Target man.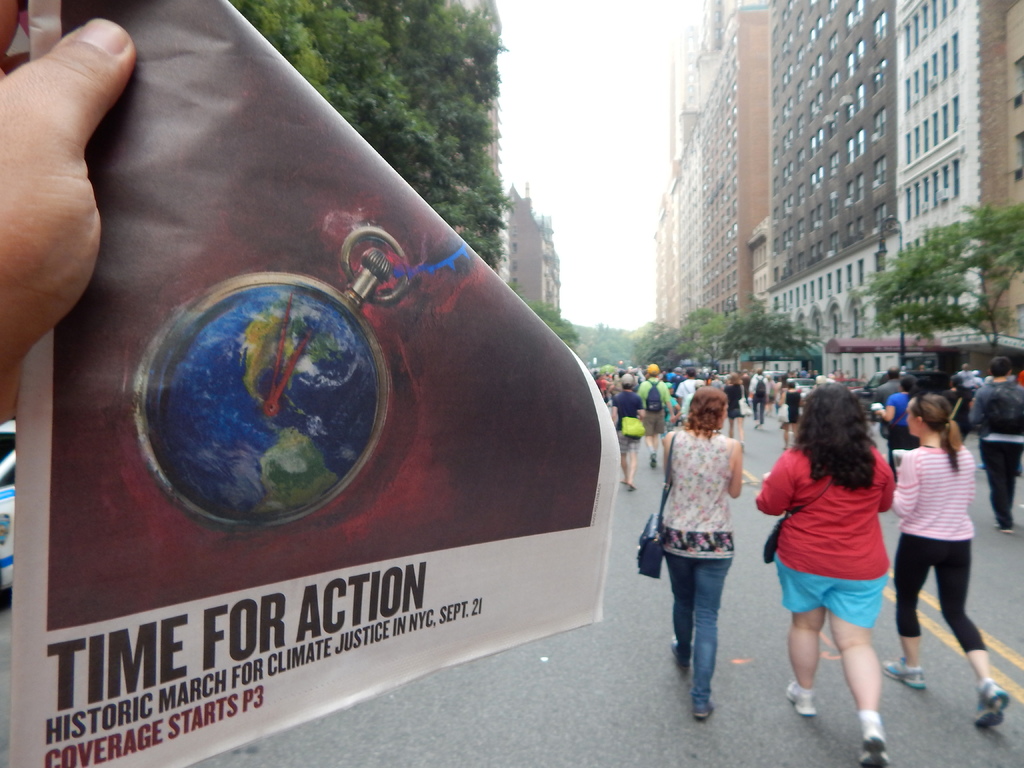
Target region: box=[675, 367, 700, 419].
